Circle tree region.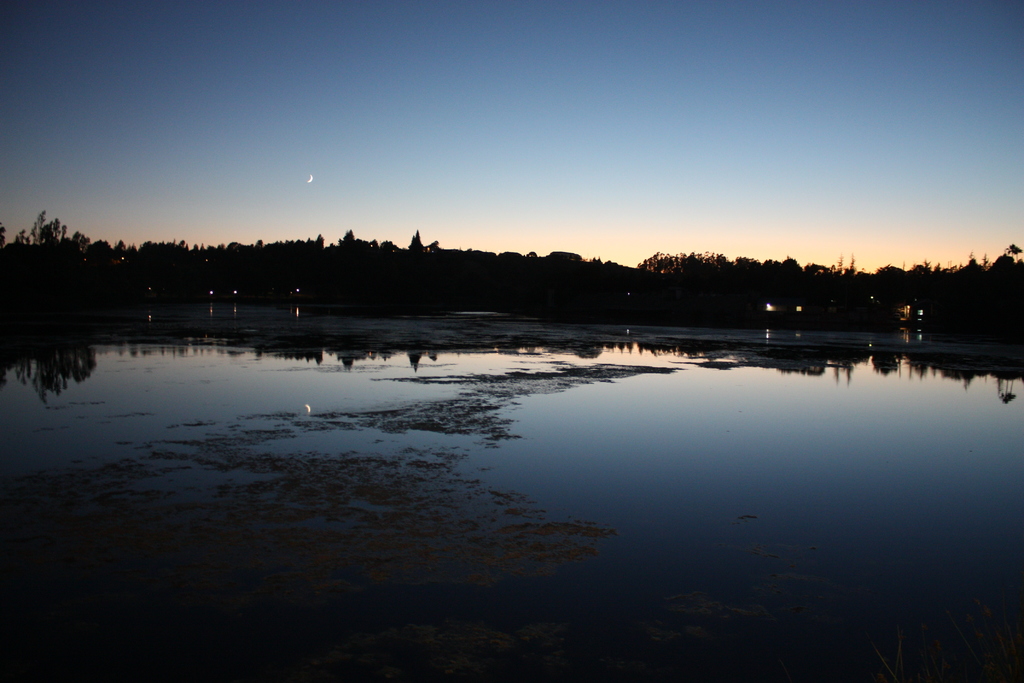
Region: (152, 240, 187, 277).
